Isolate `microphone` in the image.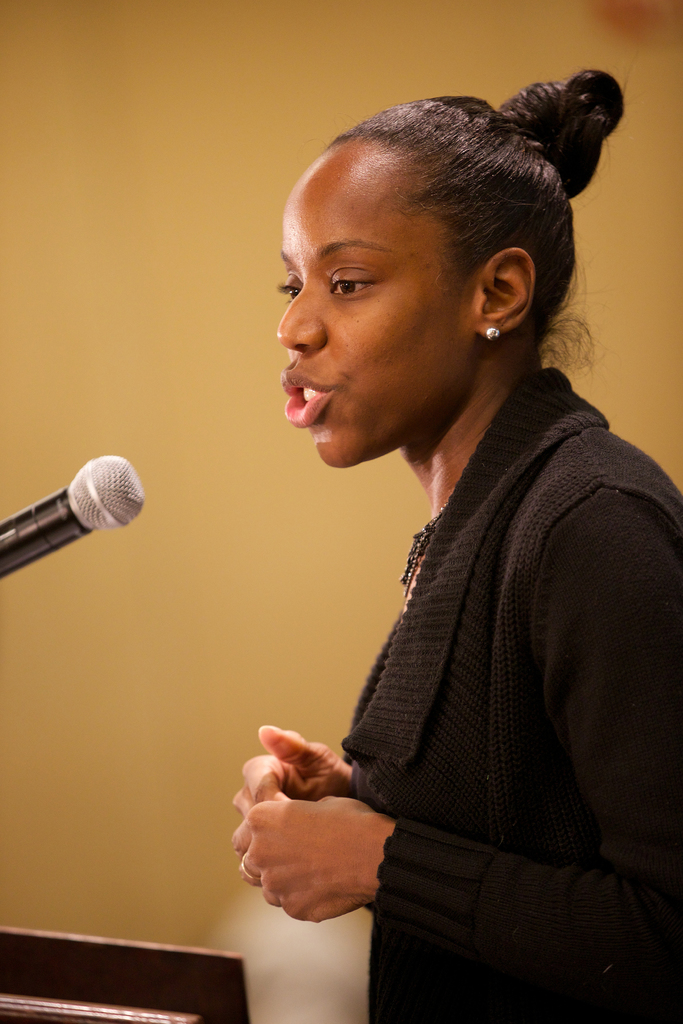
Isolated region: detection(0, 449, 148, 581).
